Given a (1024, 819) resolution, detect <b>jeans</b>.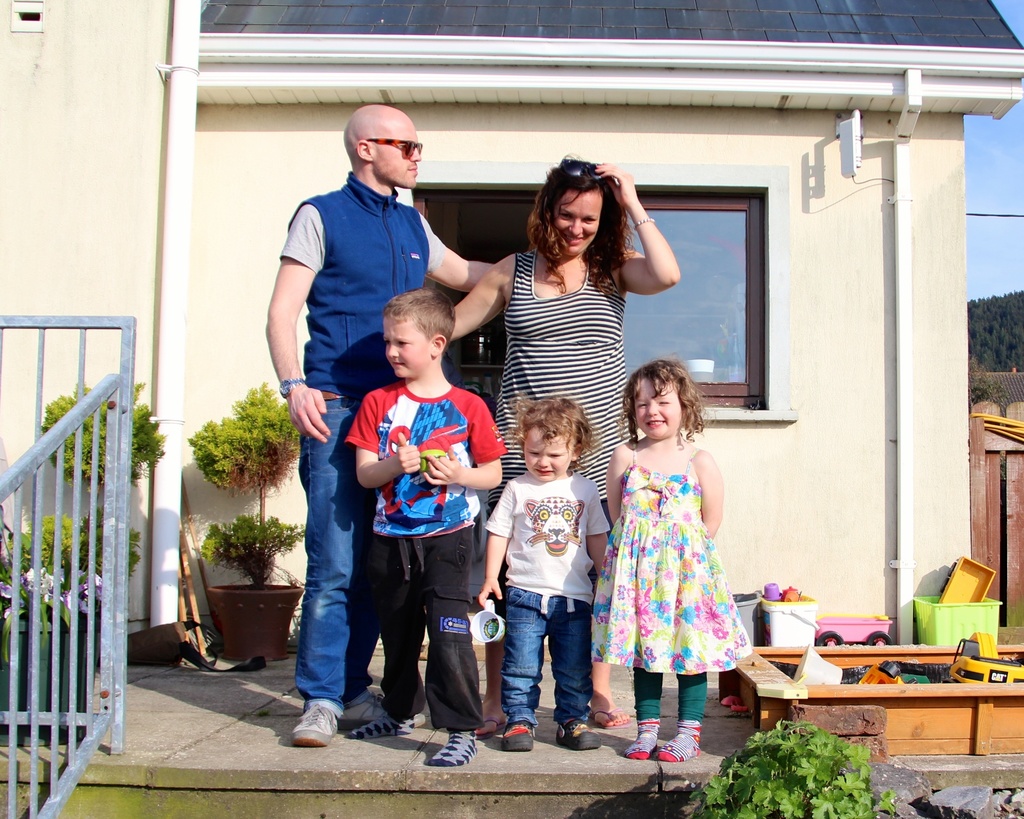
[x1=500, y1=584, x2=592, y2=726].
